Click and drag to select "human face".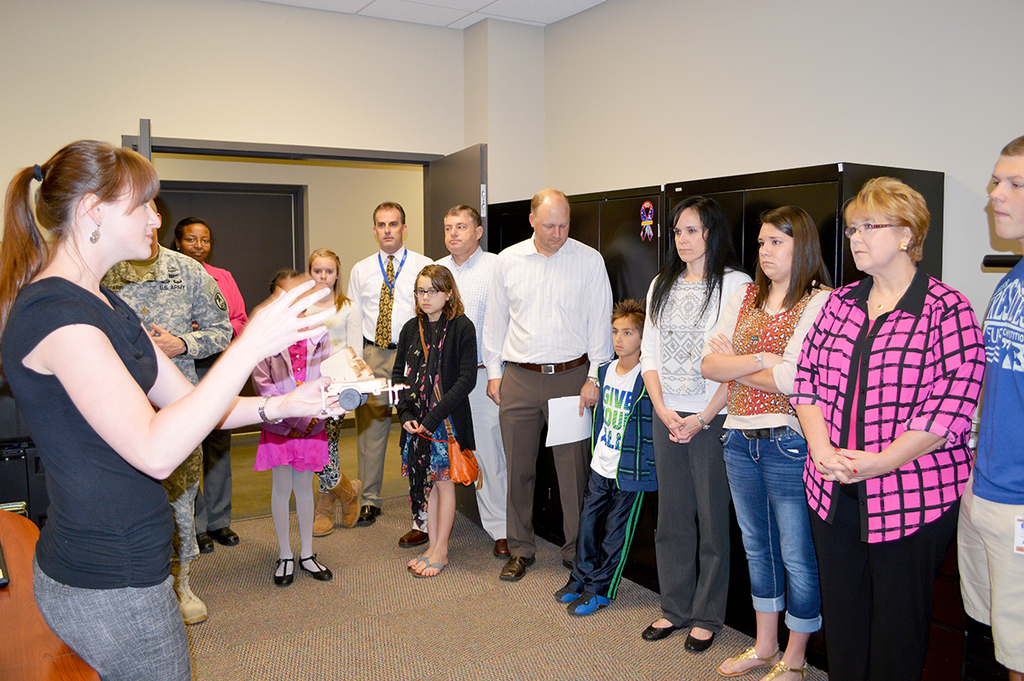
Selection: Rect(100, 181, 164, 266).
